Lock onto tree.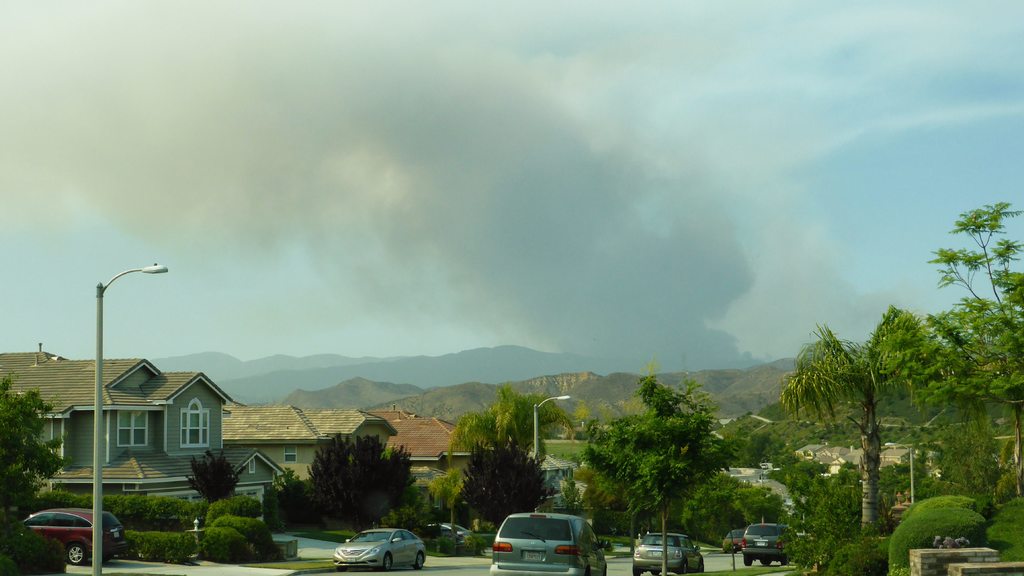
Locked: {"x1": 770, "y1": 318, "x2": 925, "y2": 529}.
